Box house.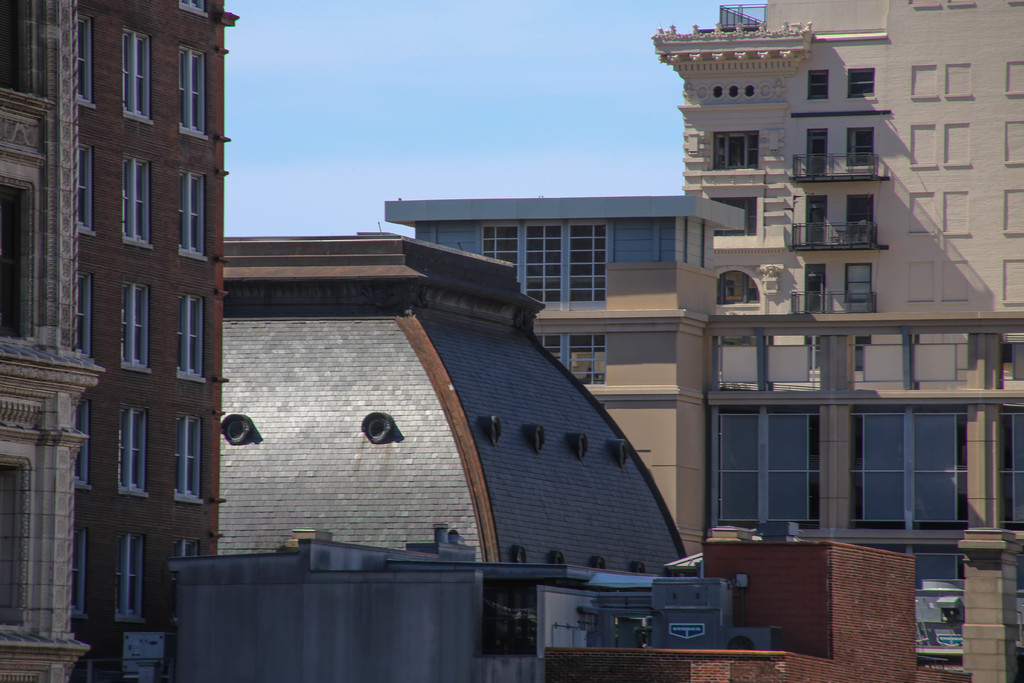
x1=205, y1=229, x2=729, y2=622.
